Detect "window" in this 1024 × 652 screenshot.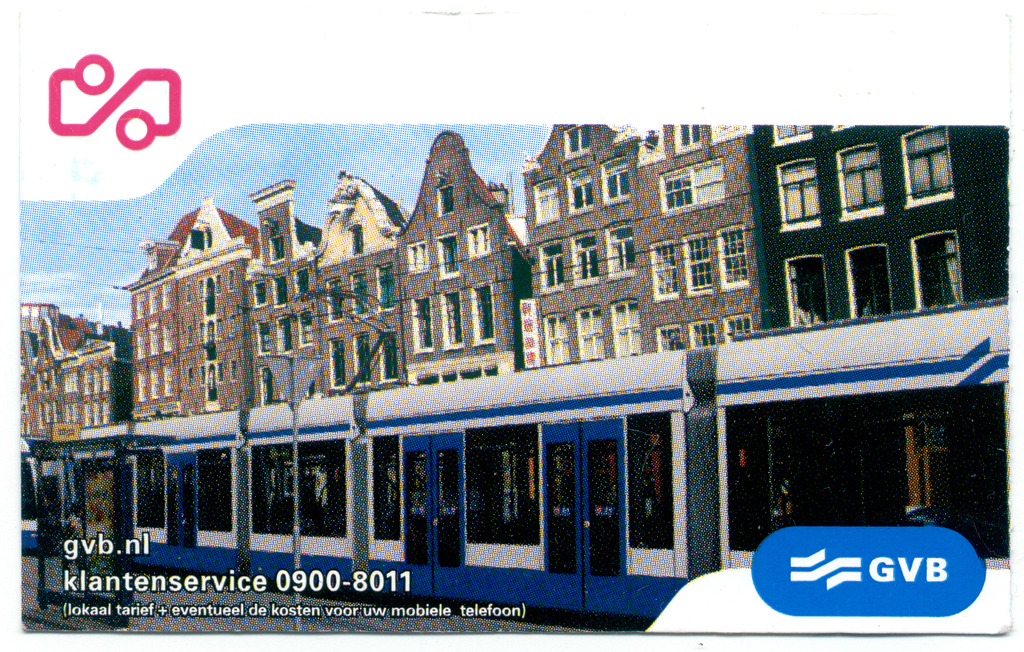
Detection: 541:315:576:368.
